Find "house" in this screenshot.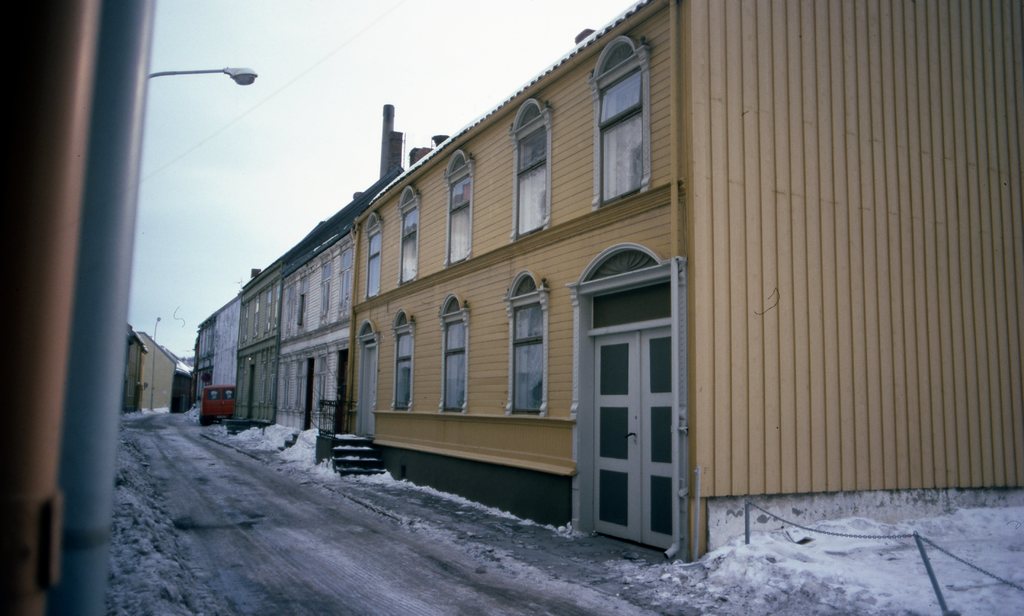
The bounding box for "house" is select_region(120, 320, 182, 422).
